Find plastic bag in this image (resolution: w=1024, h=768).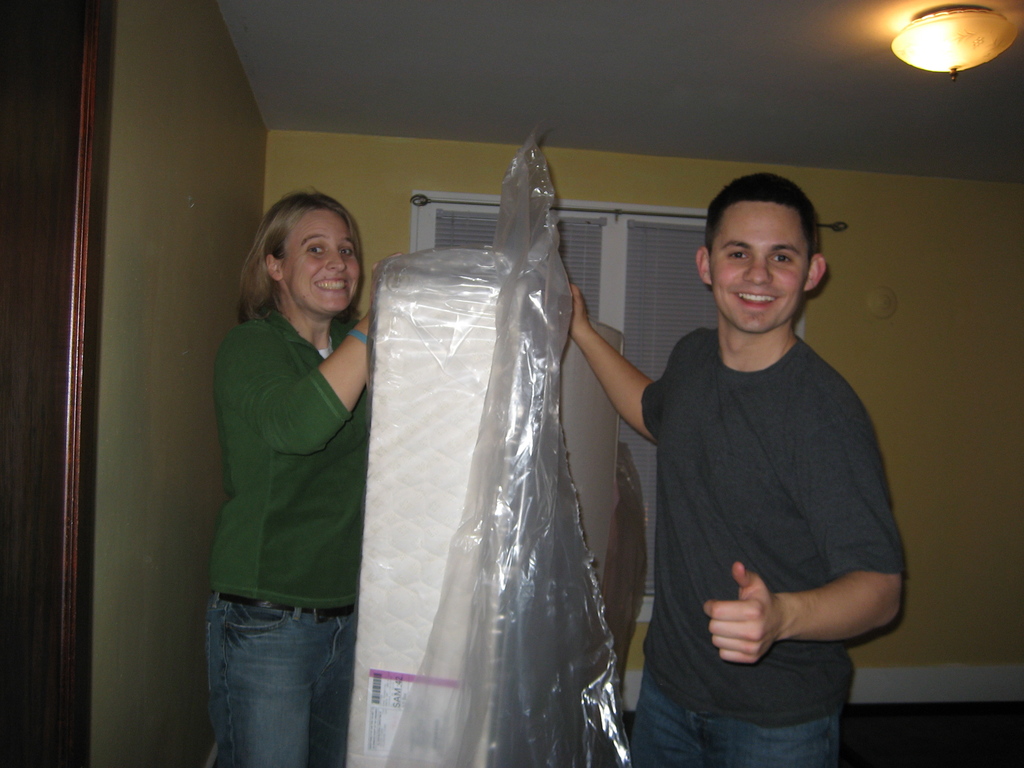
box(343, 124, 638, 767).
